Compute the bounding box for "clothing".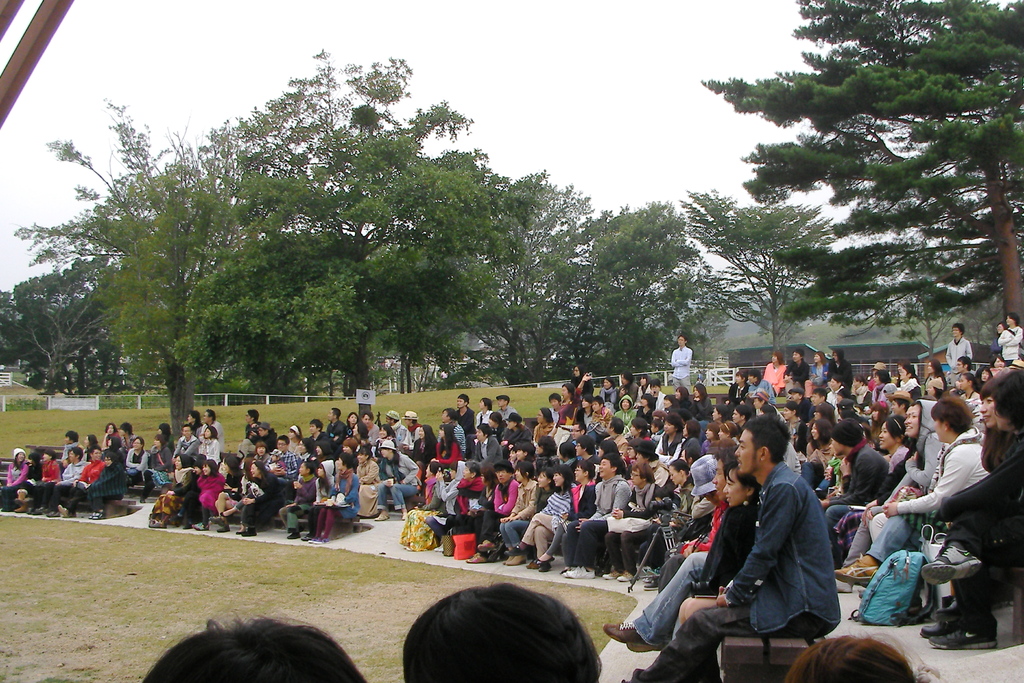
bbox=[339, 473, 354, 504].
